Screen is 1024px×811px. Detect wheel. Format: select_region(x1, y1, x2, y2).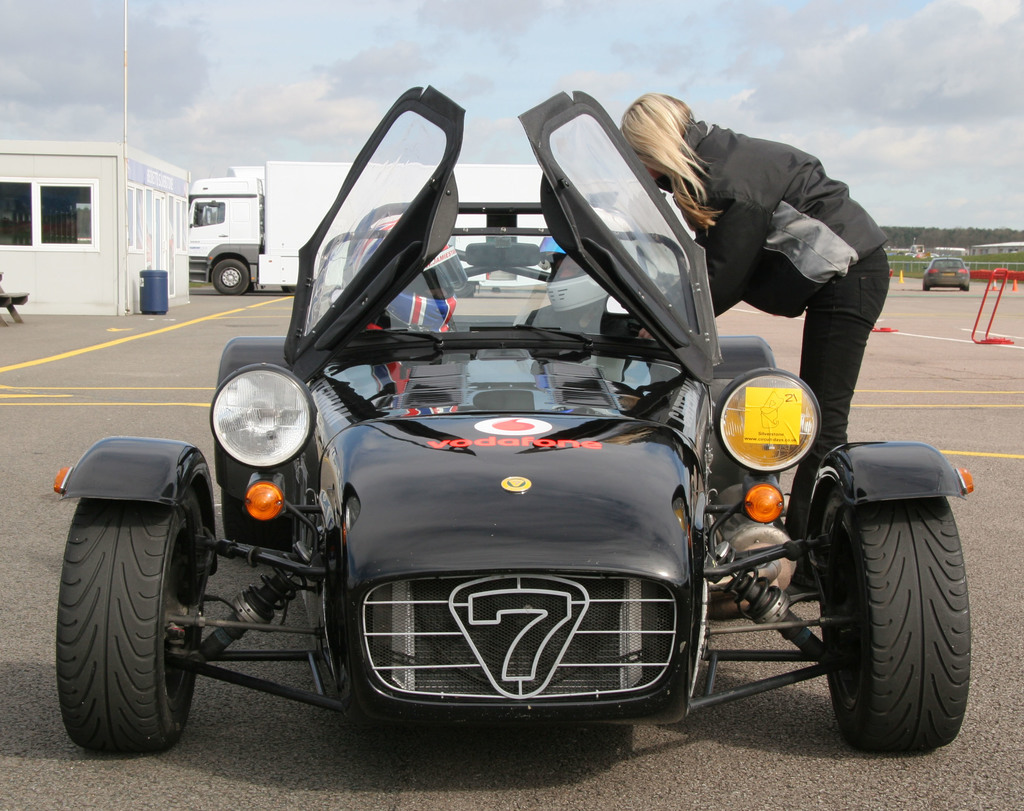
select_region(222, 474, 300, 550).
